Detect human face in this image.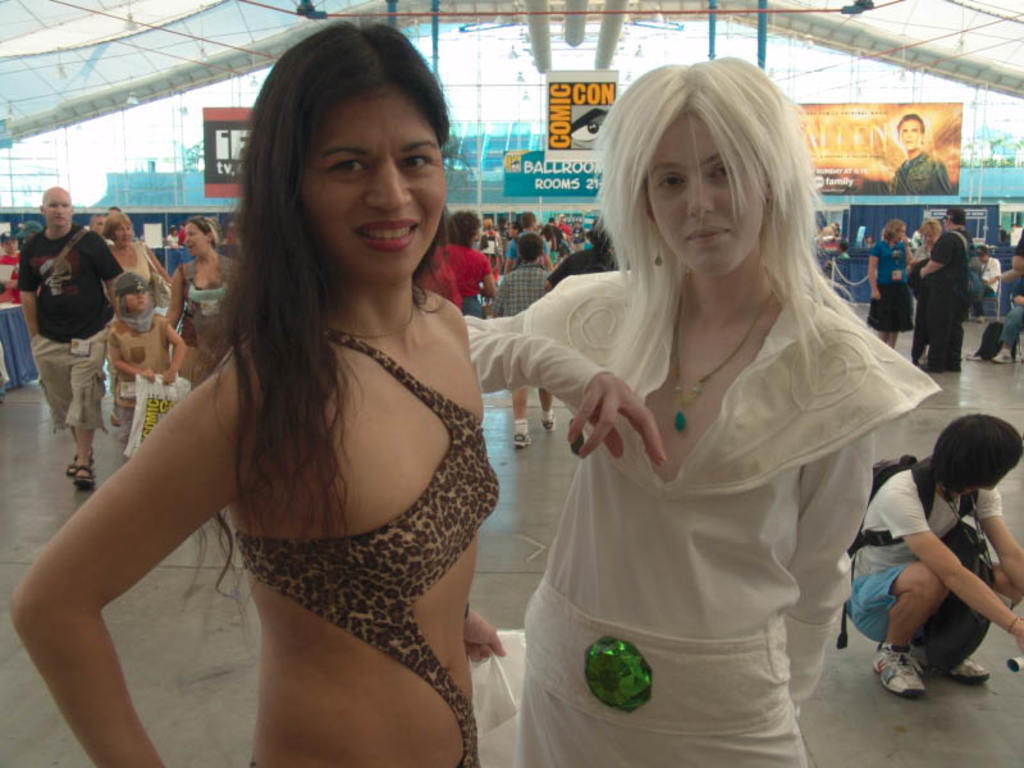
Detection: [184, 221, 207, 257].
